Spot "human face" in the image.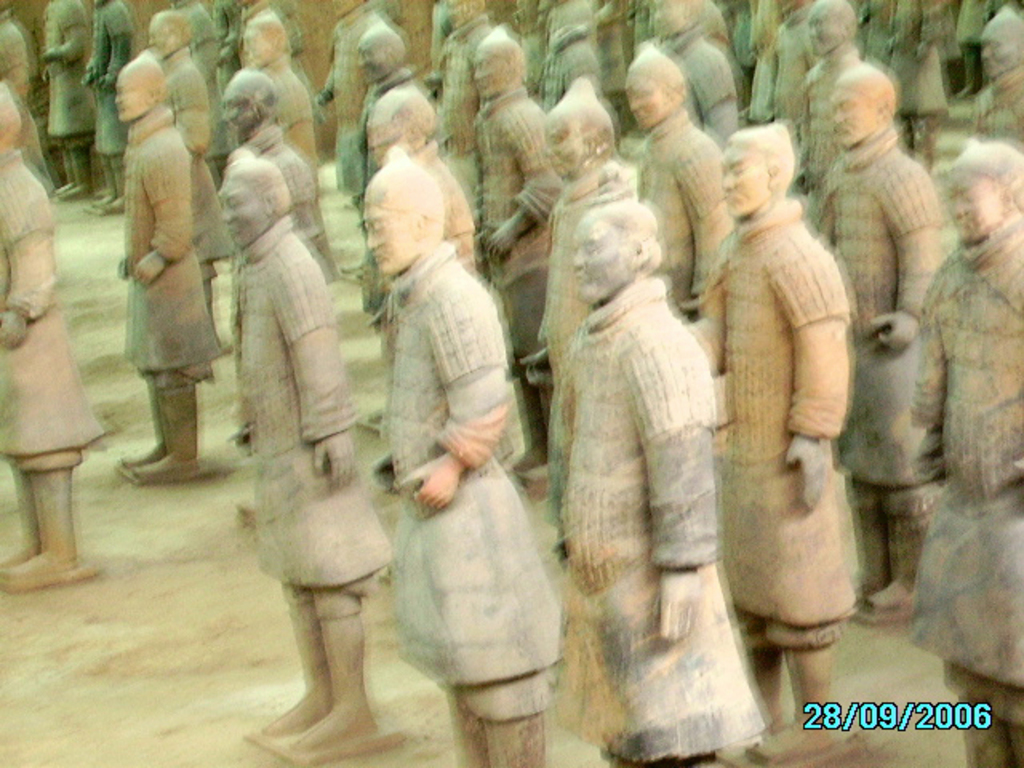
"human face" found at pyautogui.locateOnScreen(806, 14, 848, 61).
